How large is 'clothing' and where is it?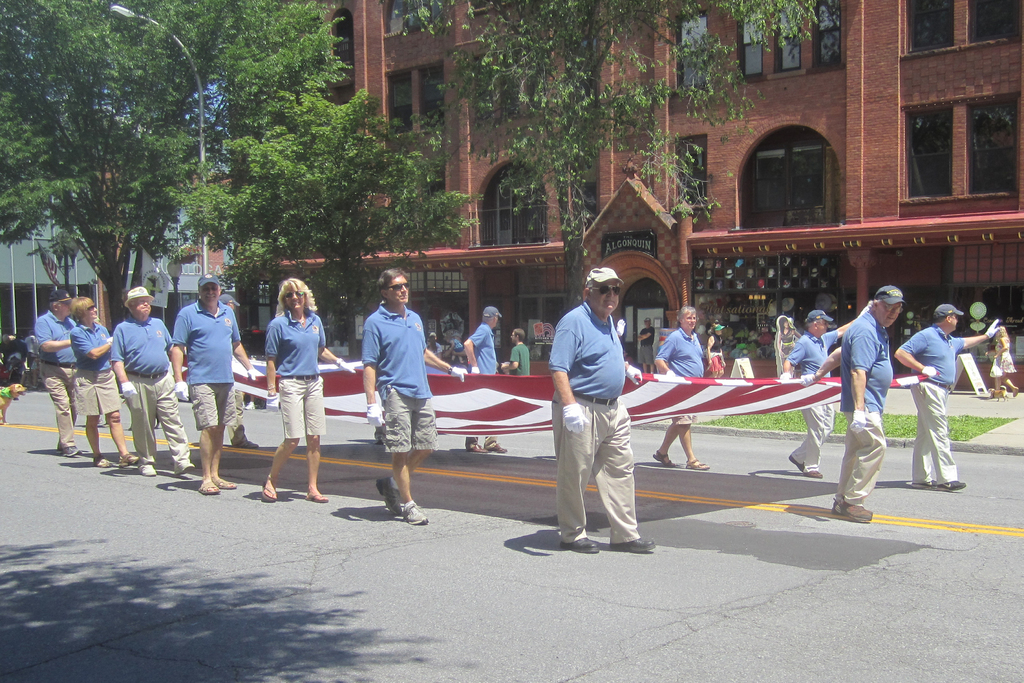
Bounding box: 364 294 440 457.
